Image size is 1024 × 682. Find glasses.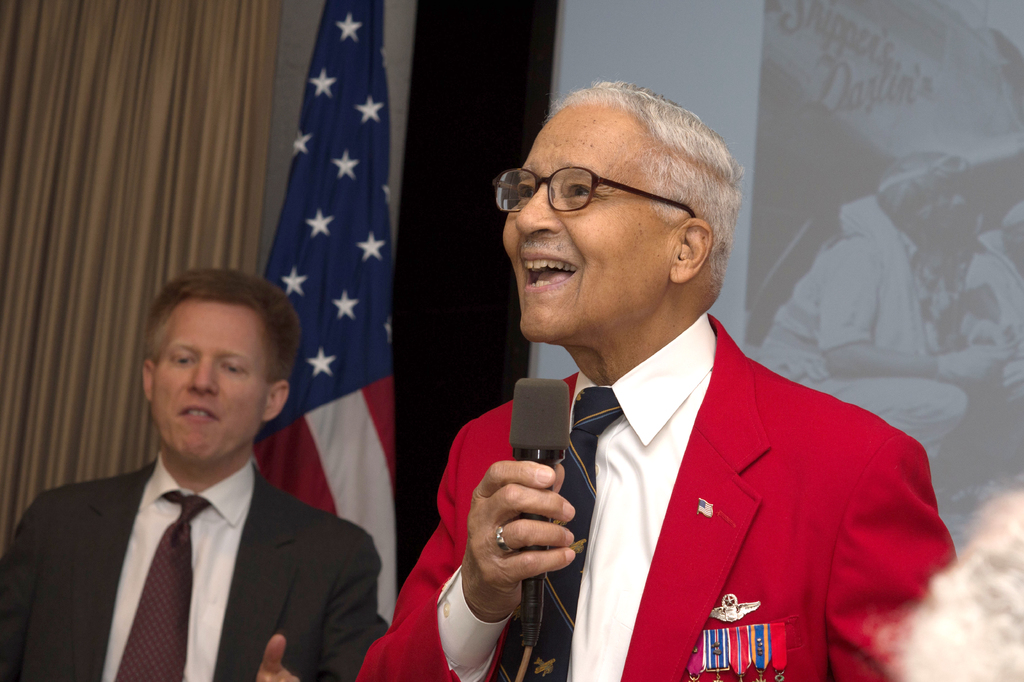
l=494, t=166, r=696, b=215.
